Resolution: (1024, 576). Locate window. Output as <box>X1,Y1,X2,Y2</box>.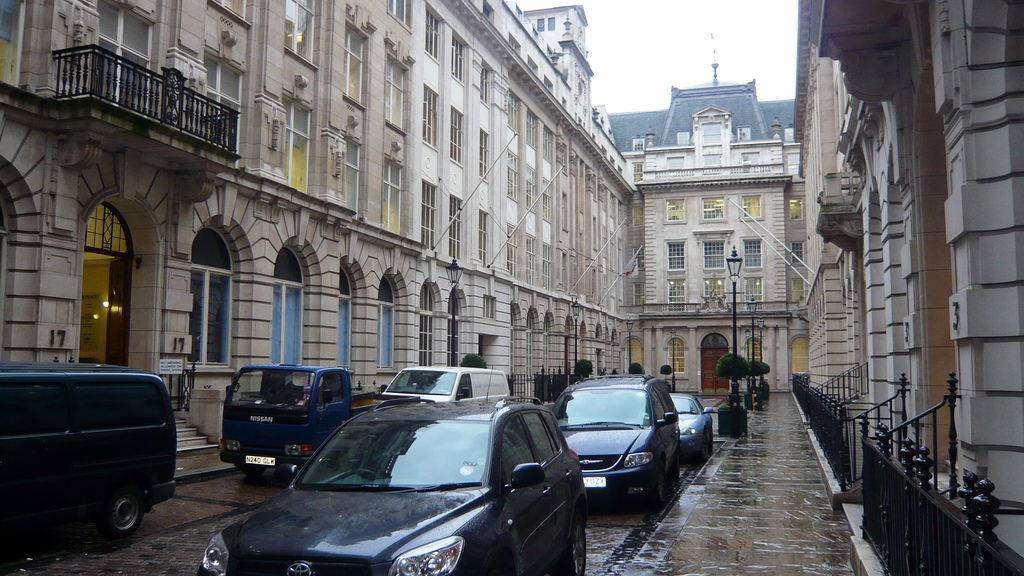
<box>792,336,811,374</box>.
